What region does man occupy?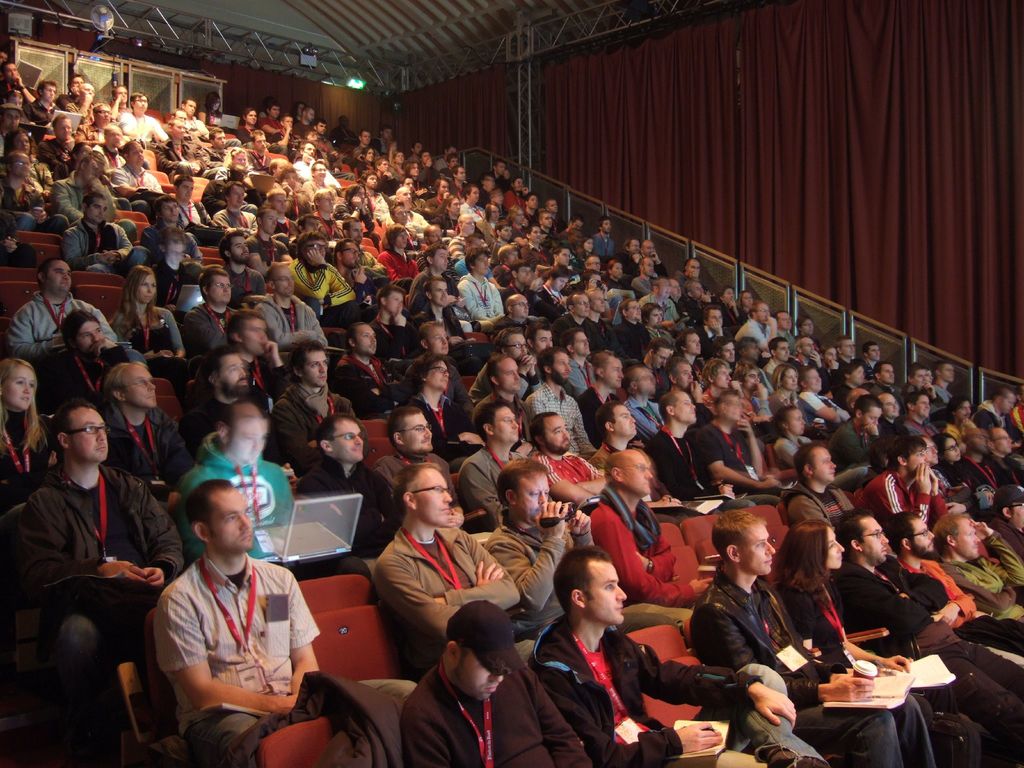
394:154:404:173.
